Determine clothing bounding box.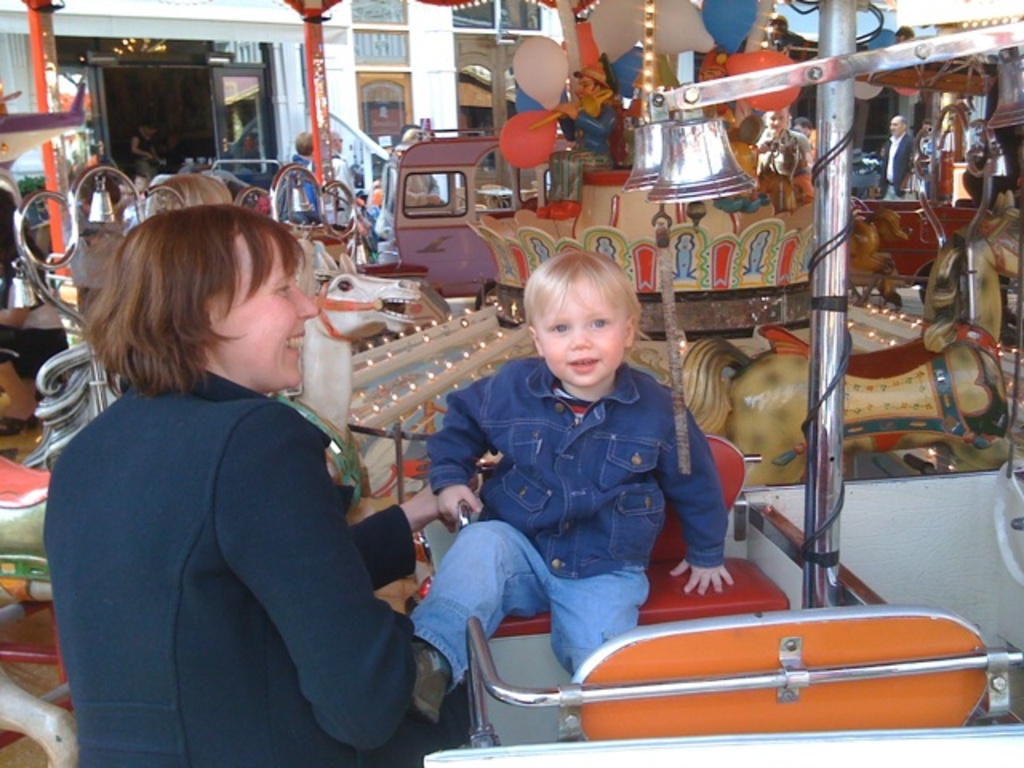
Determined: rect(317, 150, 354, 229).
